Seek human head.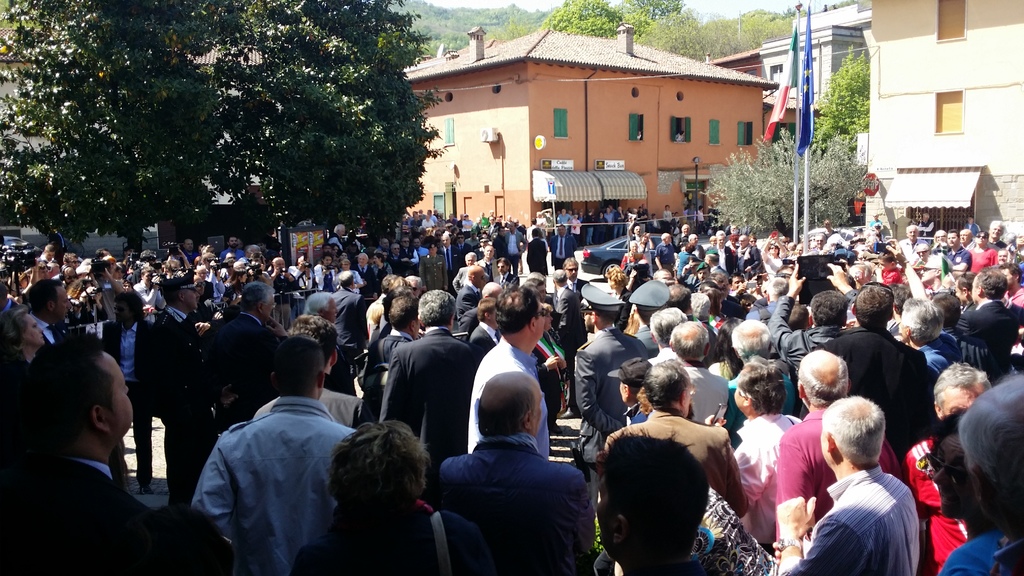
locate(618, 356, 653, 406).
